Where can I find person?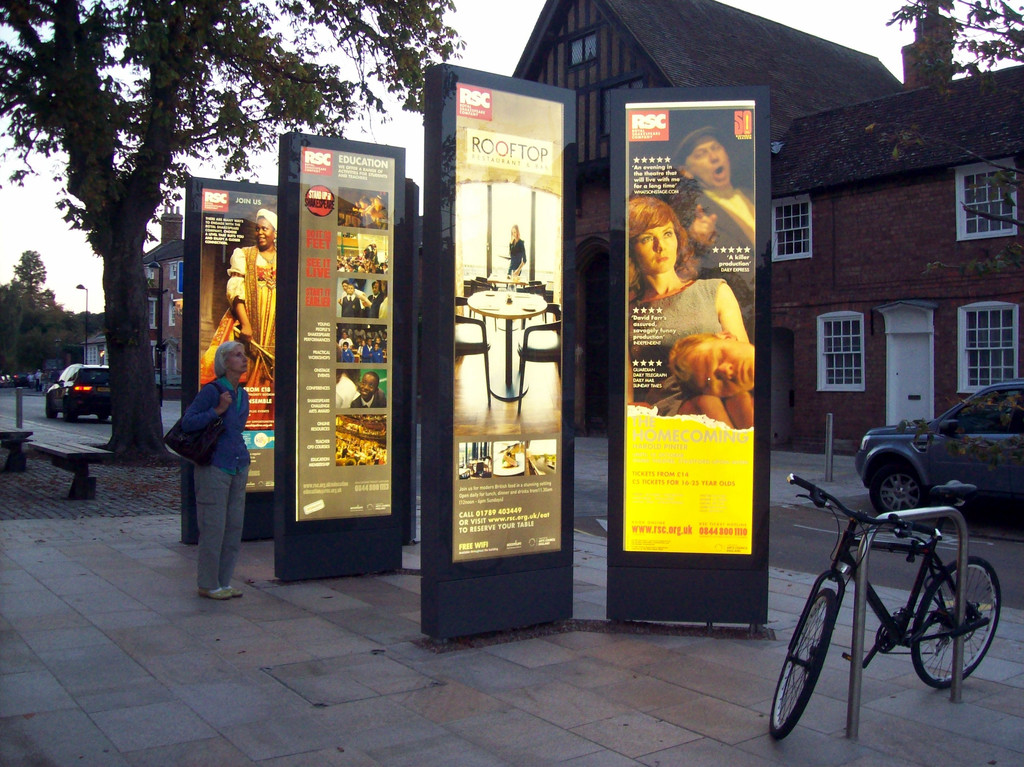
You can find it at {"left": 198, "top": 211, "right": 277, "bottom": 431}.
